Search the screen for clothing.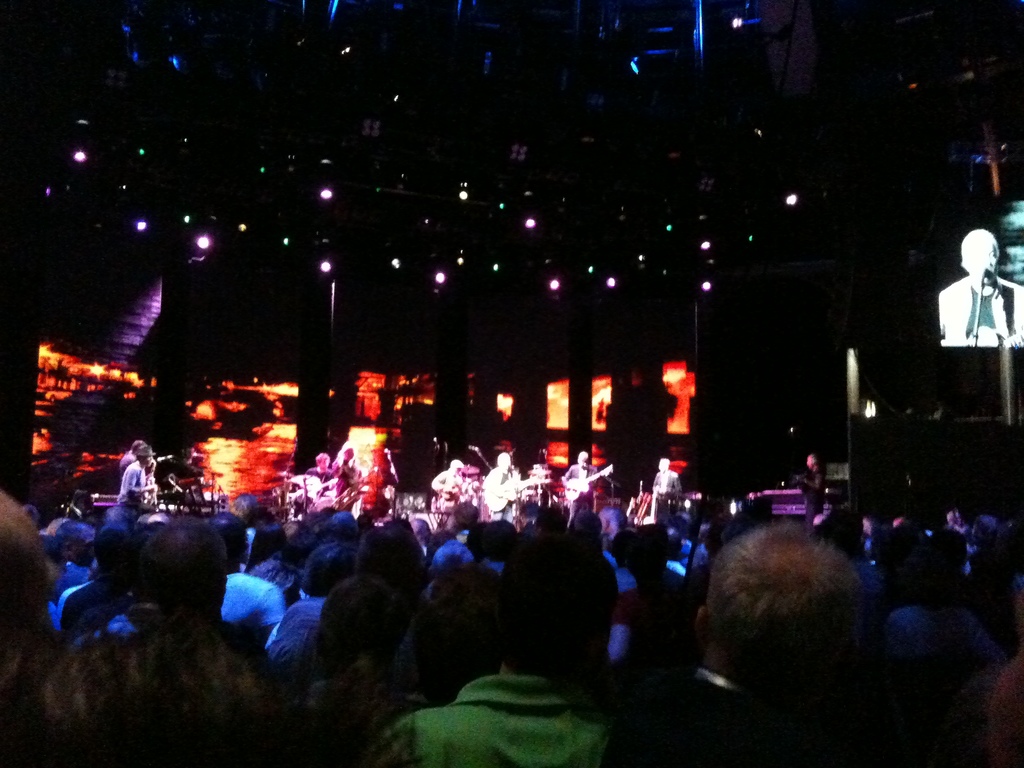
Found at <region>118, 463, 147, 505</region>.
